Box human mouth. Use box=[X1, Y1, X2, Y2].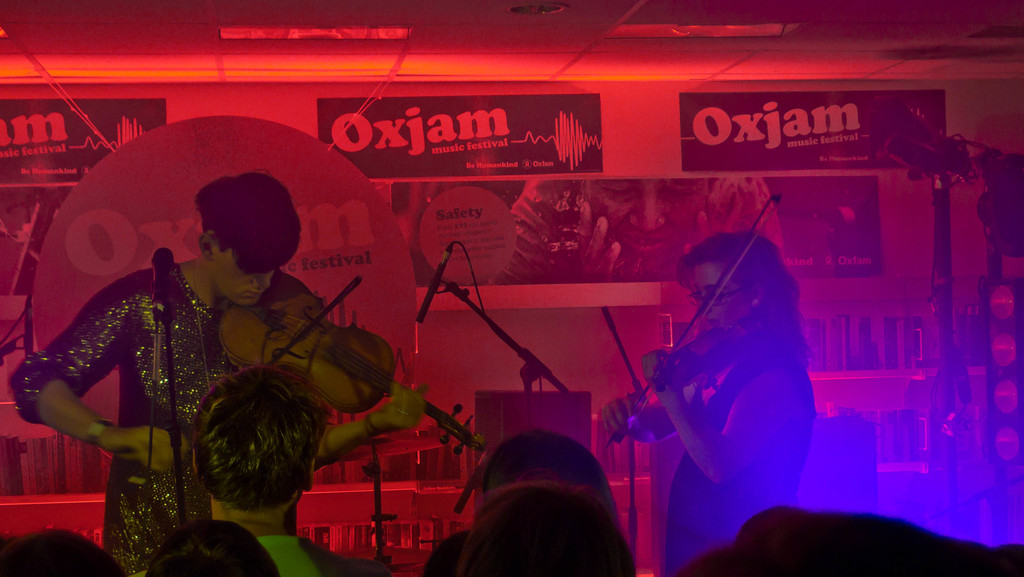
box=[244, 289, 260, 296].
